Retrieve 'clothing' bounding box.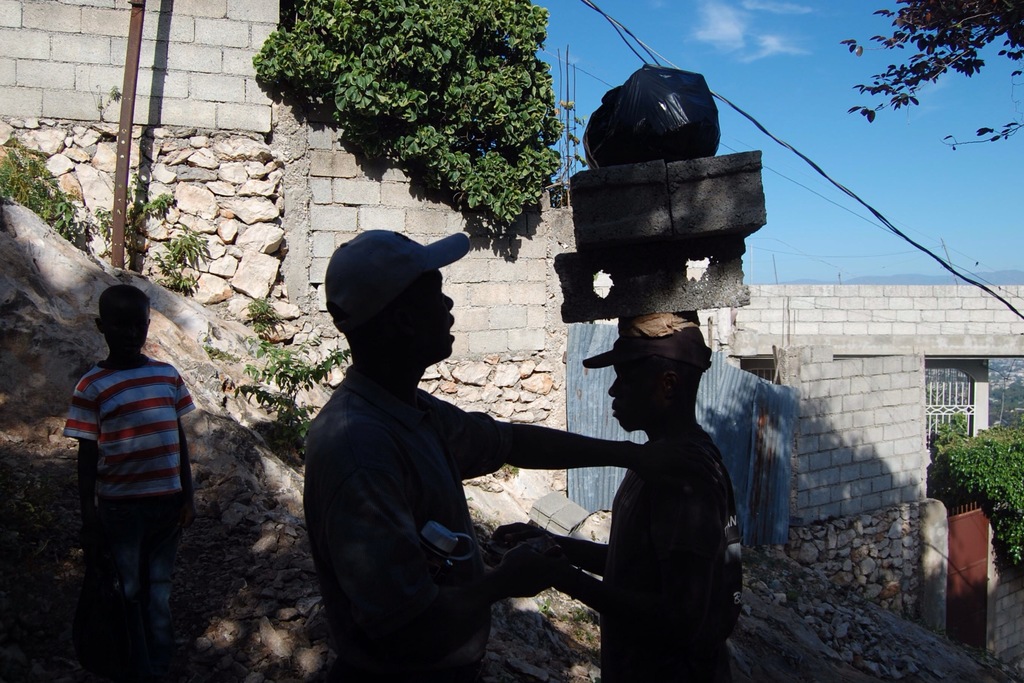
Bounding box: bbox=(58, 350, 199, 584).
